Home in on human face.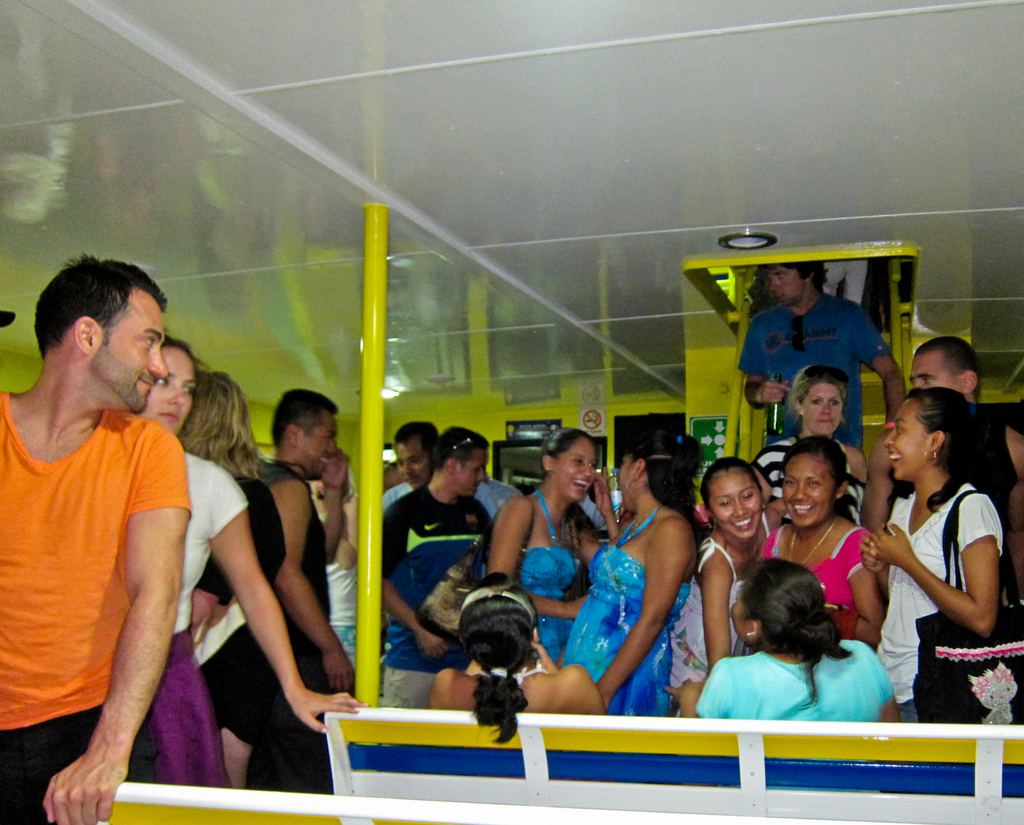
Homed in at {"x1": 132, "y1": 344, "x2": 199, "y2": 444}.
